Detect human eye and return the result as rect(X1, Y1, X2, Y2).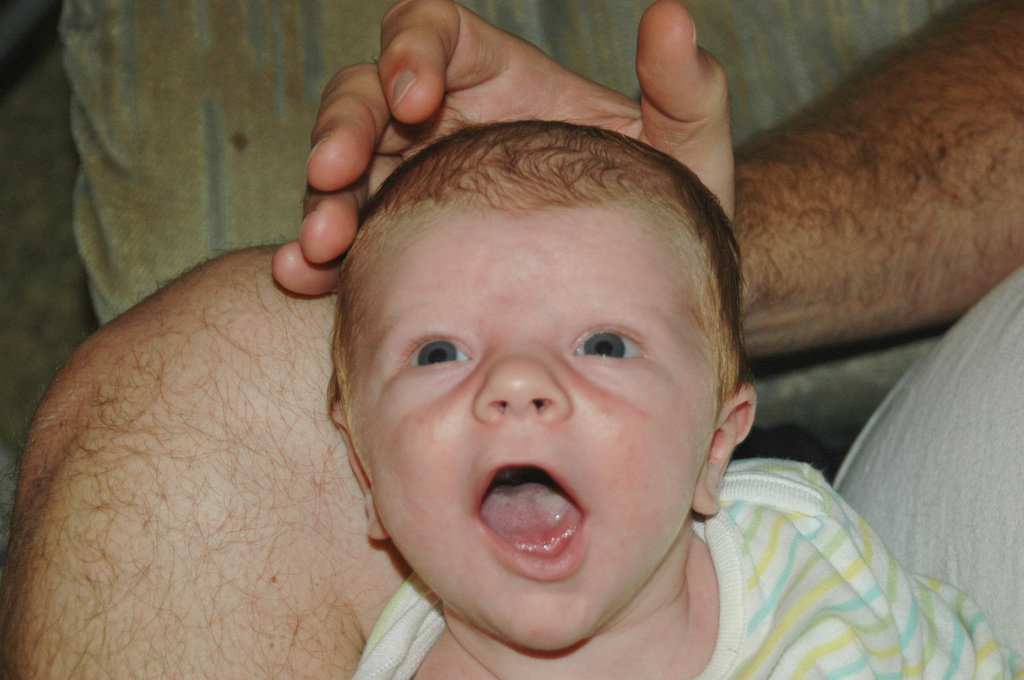
rect(400, 323, 486, 376).
